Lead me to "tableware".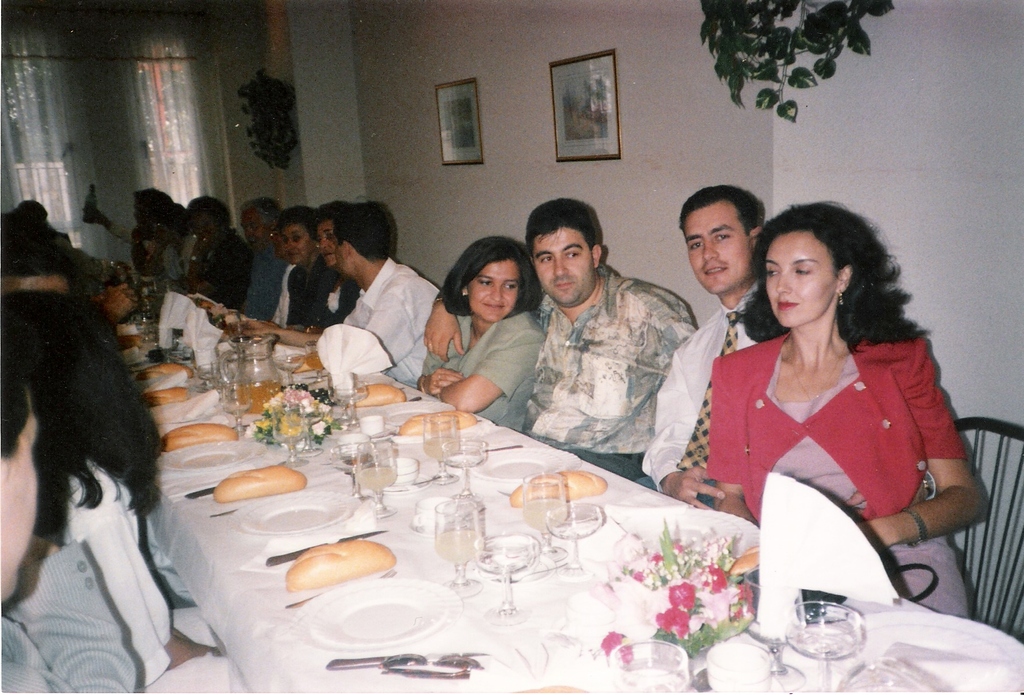
Lead to l=329, t=436, r=365, b=502.
